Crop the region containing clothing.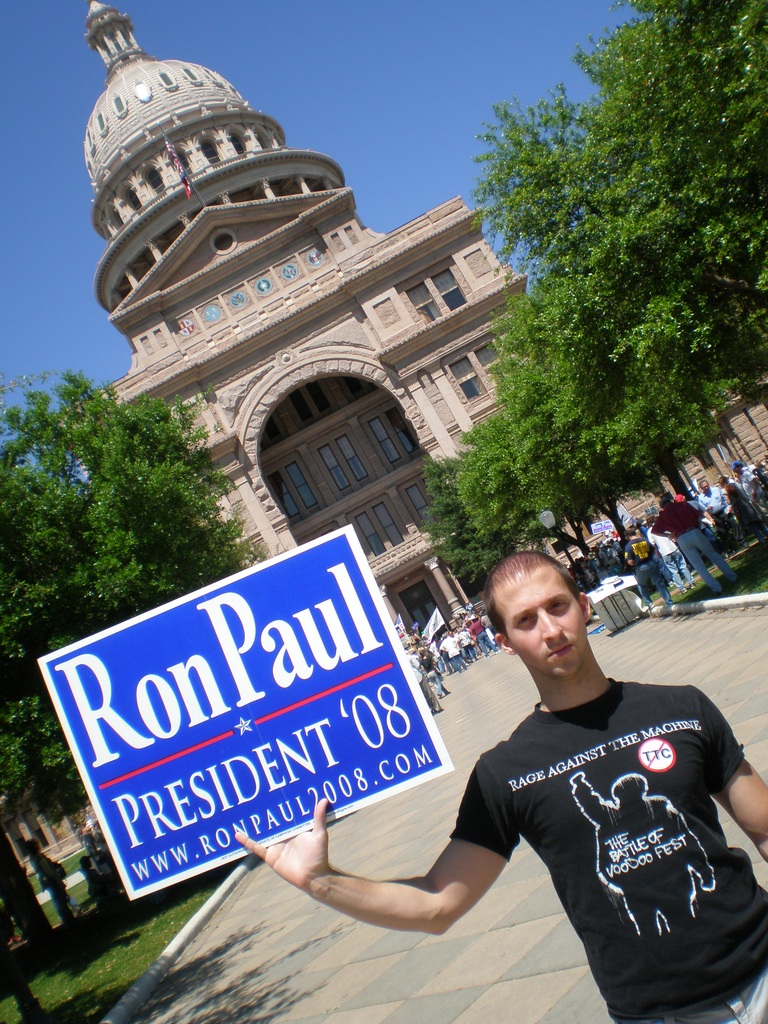
Crop region: BBox(336, 650, 746, 981).
